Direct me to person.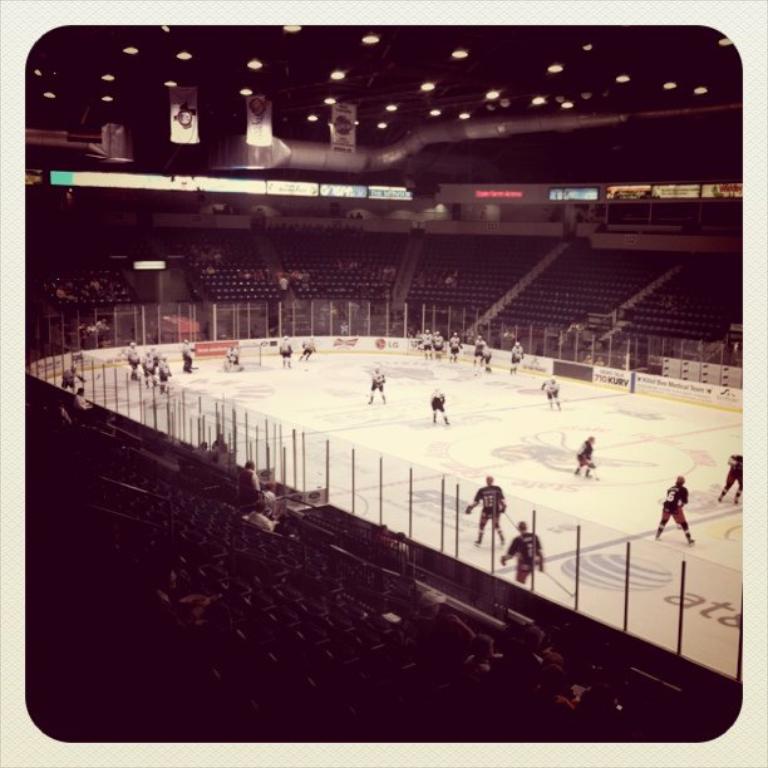
Direction: 577 435 599 487.
